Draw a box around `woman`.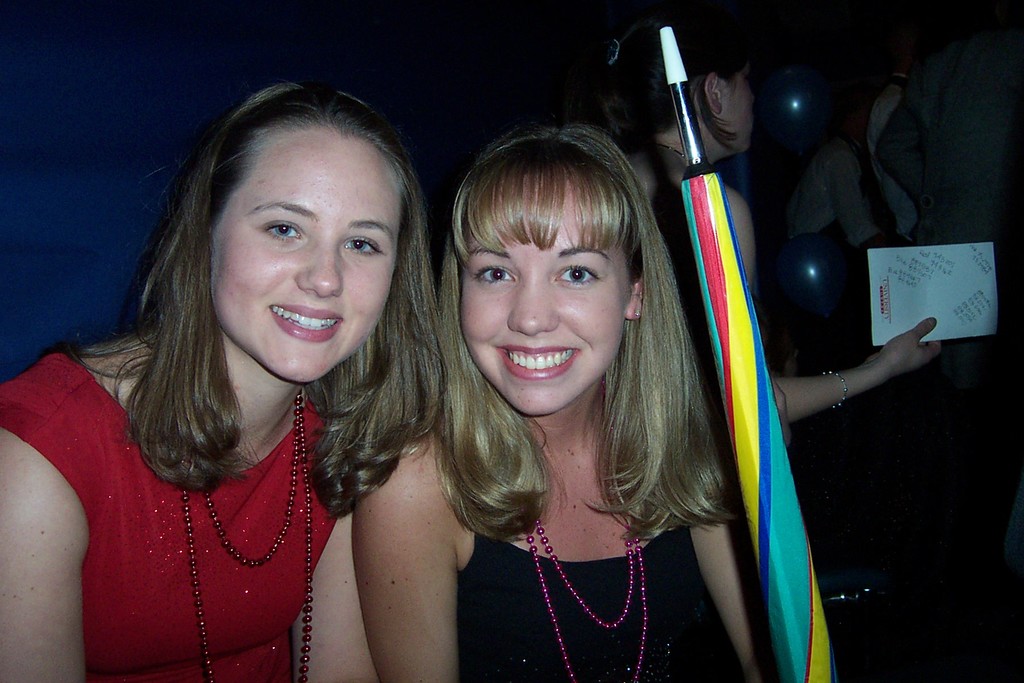
pyautogui.locateOnScreen(437, 120, 778, 682).
